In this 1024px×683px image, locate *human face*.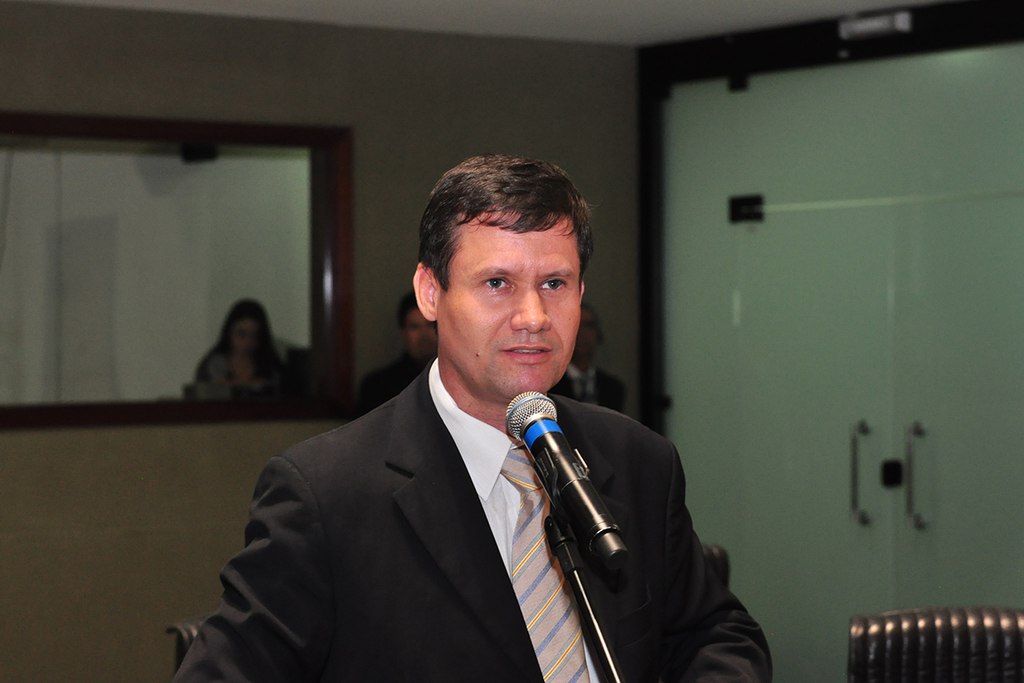
Bounding box: <bbox>232, 317, 256, 352</bbox>.
